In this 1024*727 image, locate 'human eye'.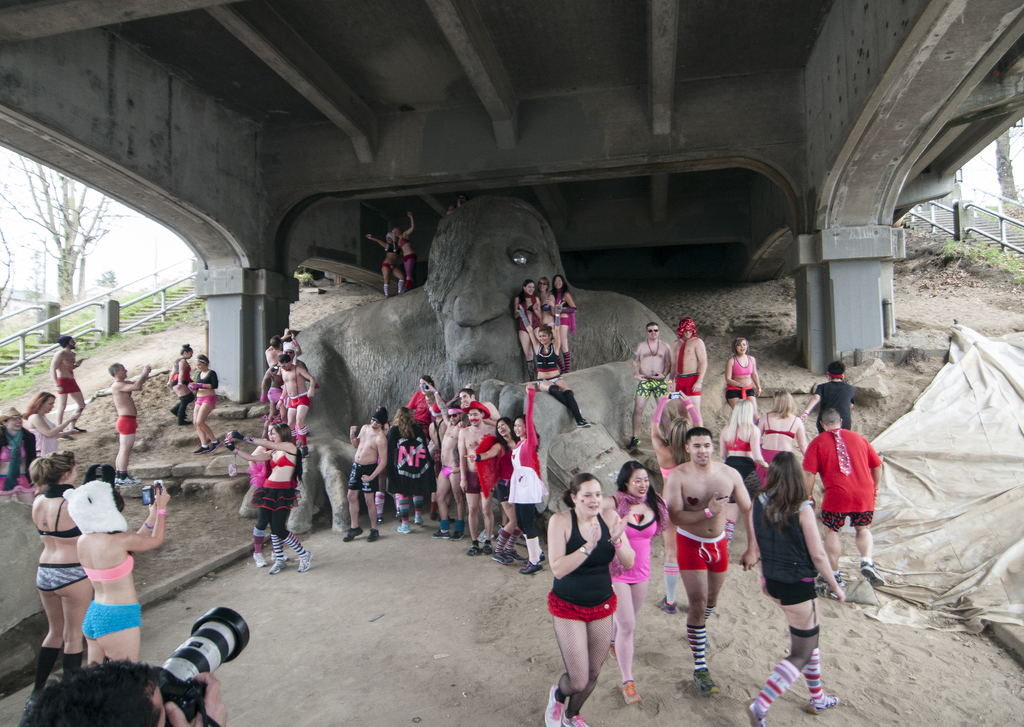
Bounding box: 705:442:711:449.
